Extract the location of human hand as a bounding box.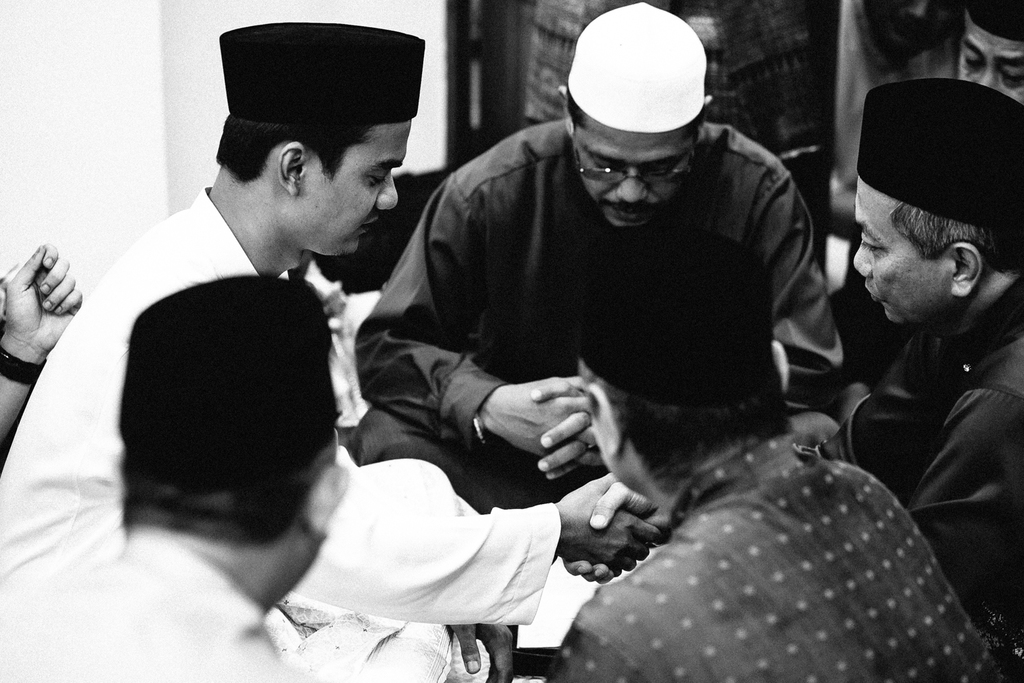
box(556, 471, 661, 578).
